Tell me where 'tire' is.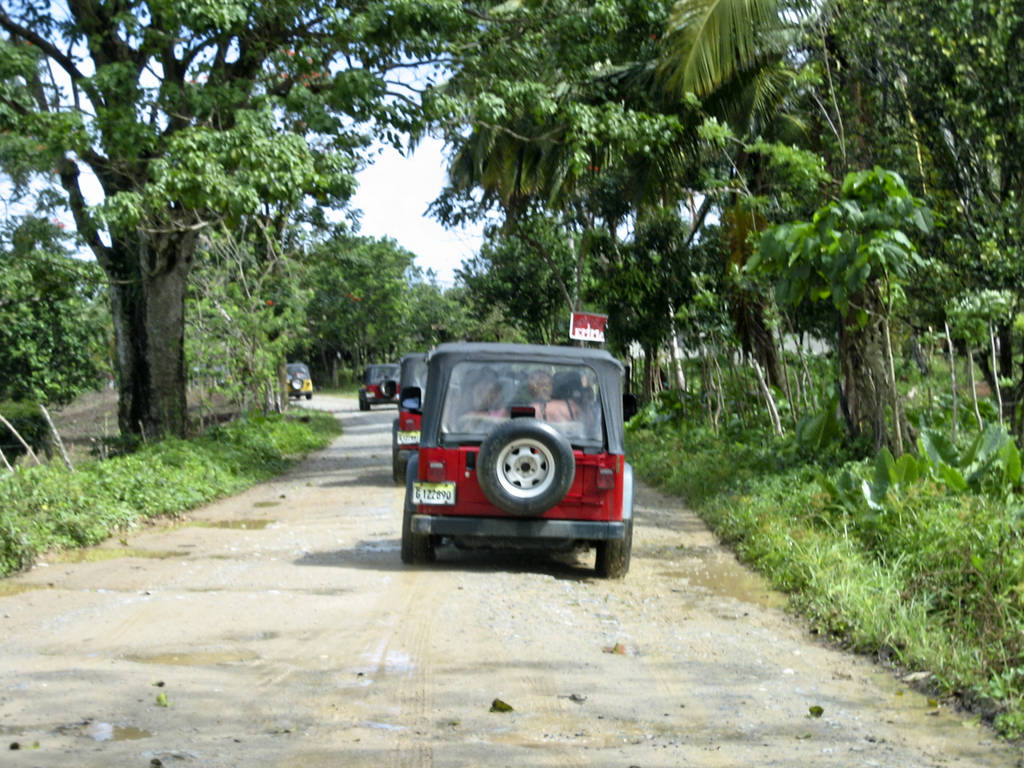
'tire' is at <box>392,451,408,481</box>.
